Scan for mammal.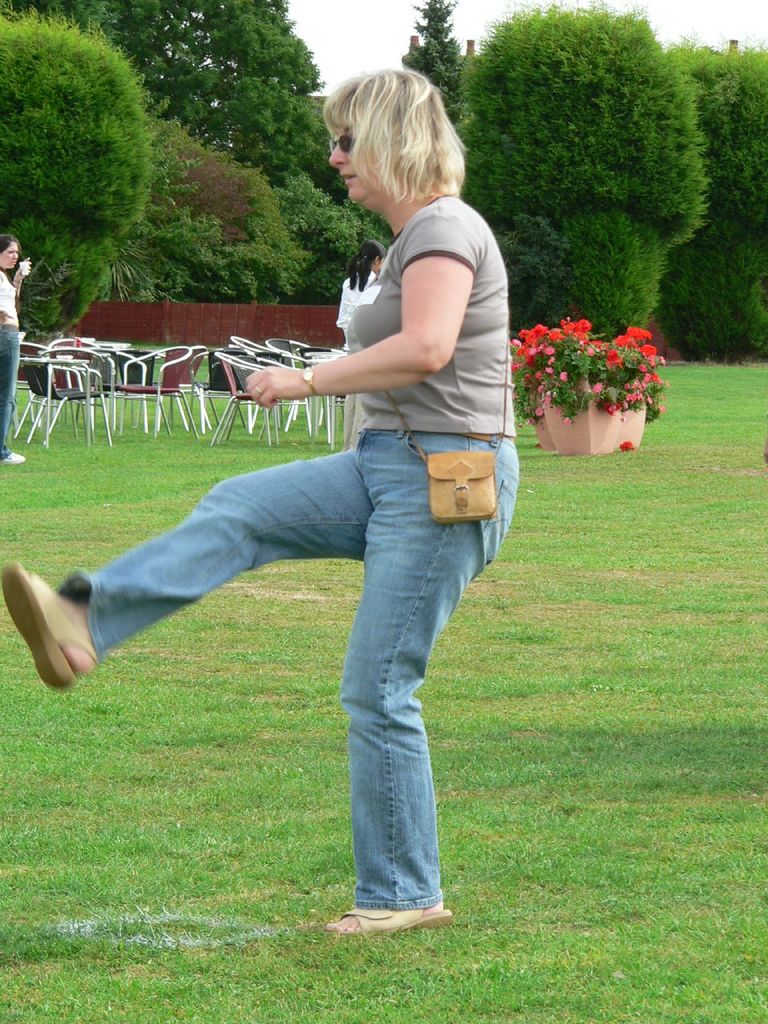
Scan result: x1=0, y1=232, x2=34, y2=464.
